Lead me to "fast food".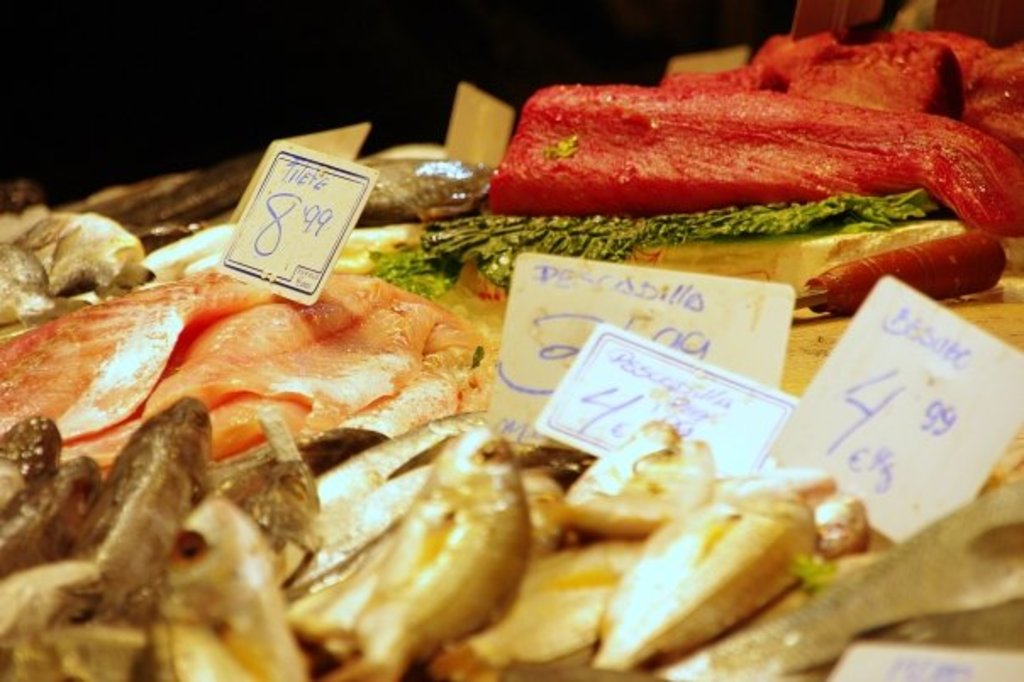
Lead to <box>0,405,64,523</box>.
